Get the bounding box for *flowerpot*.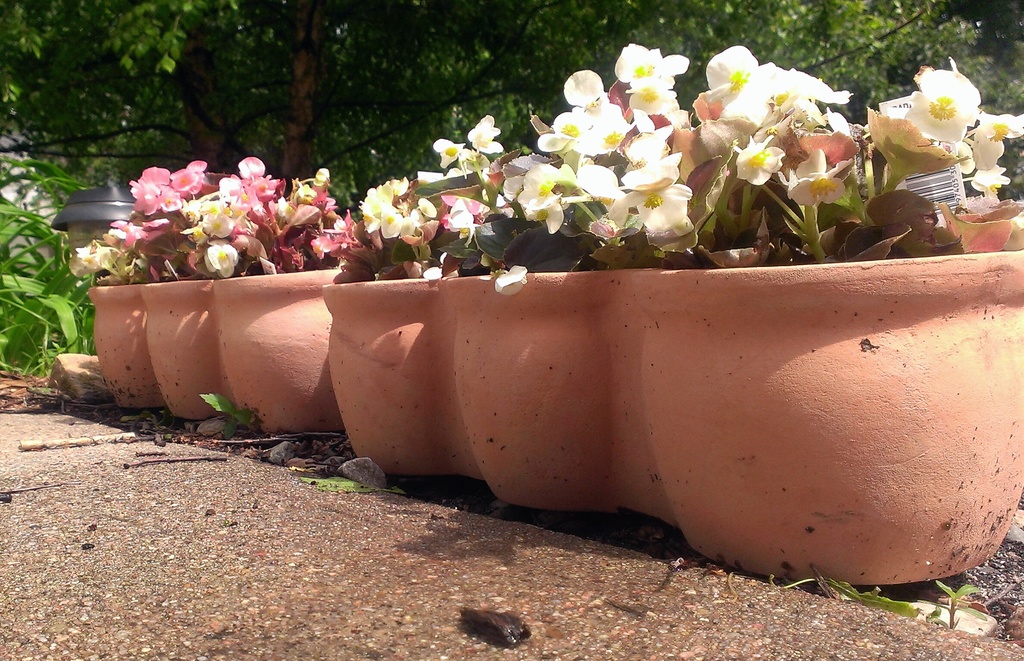
<region>634, 251, 1023, 582</region>.
